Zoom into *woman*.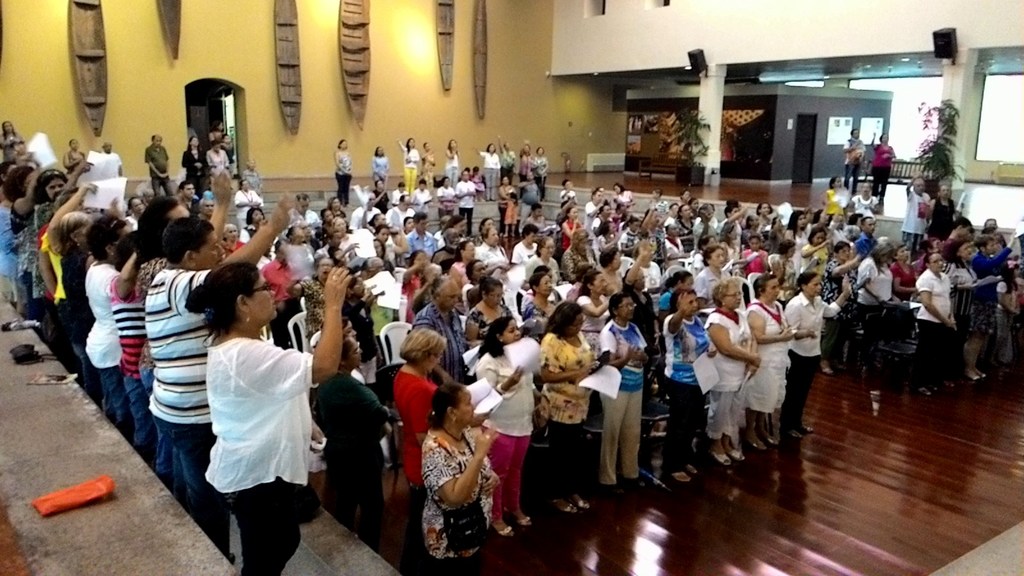
Zoom target: <bbox>566, 274, 616, 361</bbox>.
